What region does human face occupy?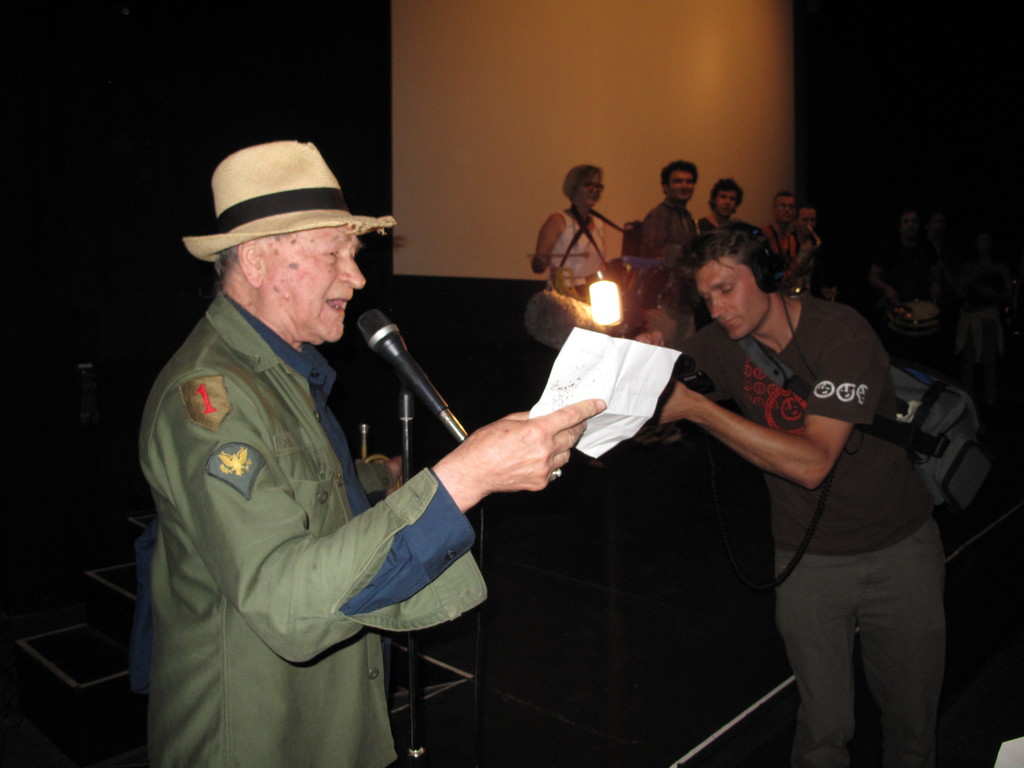
715:190:742:214.
